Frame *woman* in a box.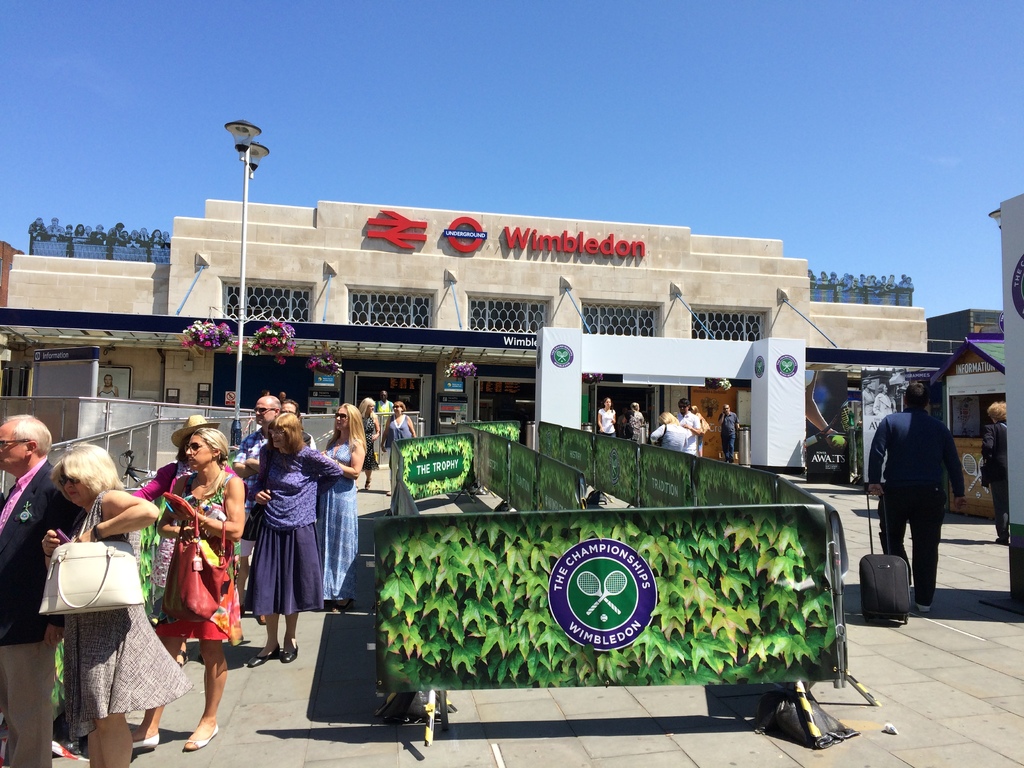
left=654, top=413, right=689, bottom=451.
